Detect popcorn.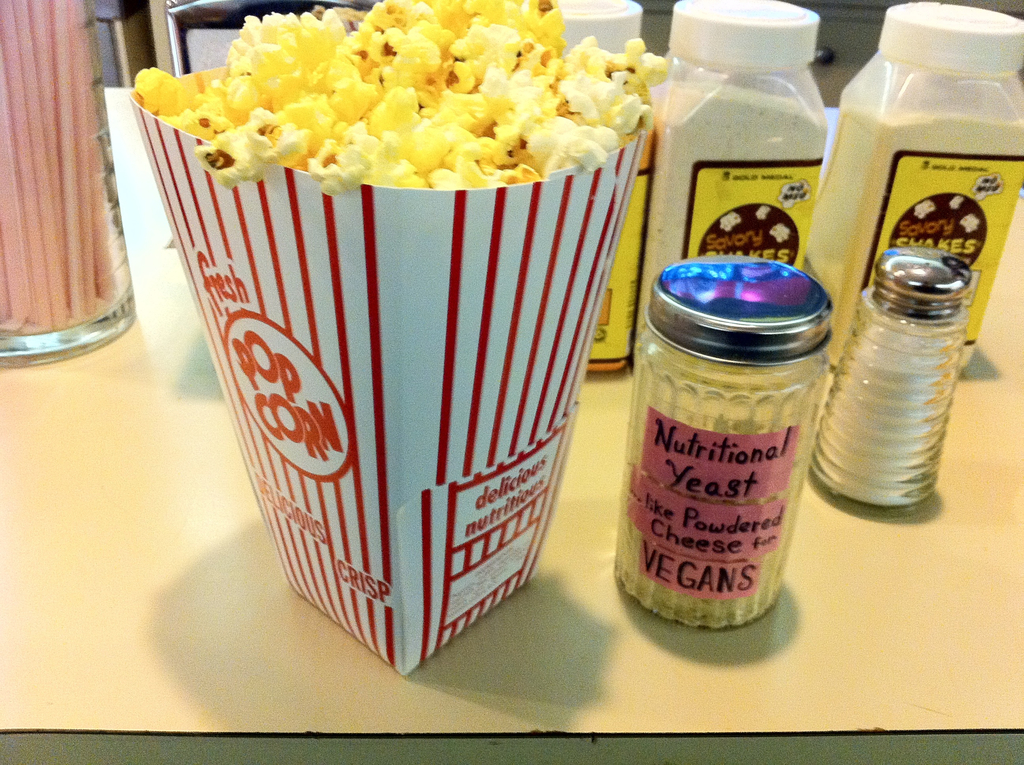
Detected at region(131, 0, 670, 199).
